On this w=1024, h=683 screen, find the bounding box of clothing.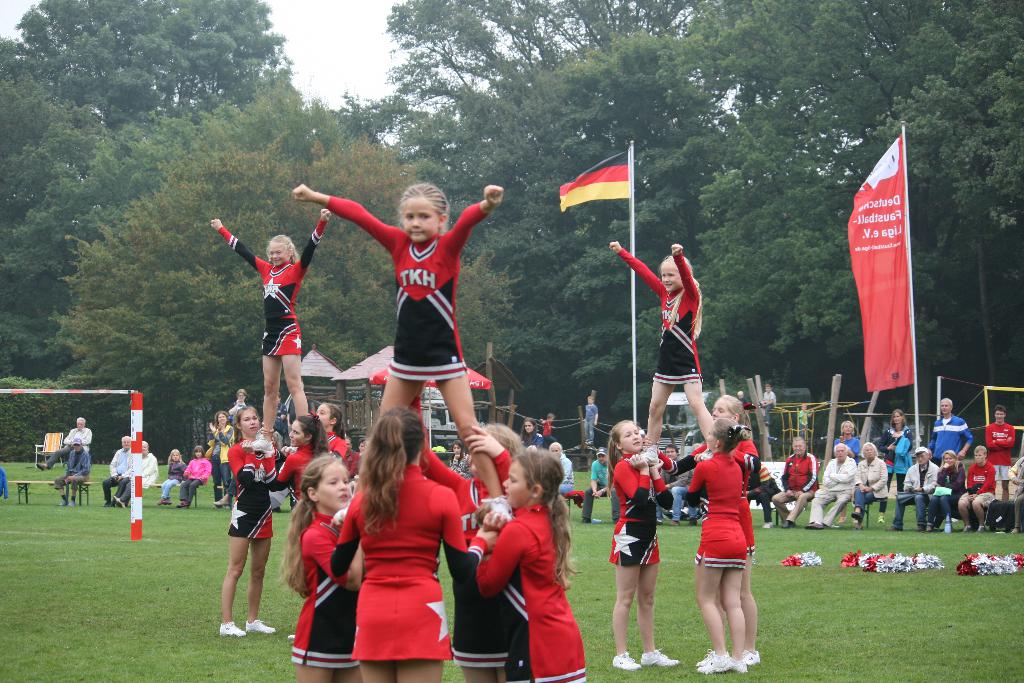
Bounding box: bbox=[893, 454, 939, 527].
